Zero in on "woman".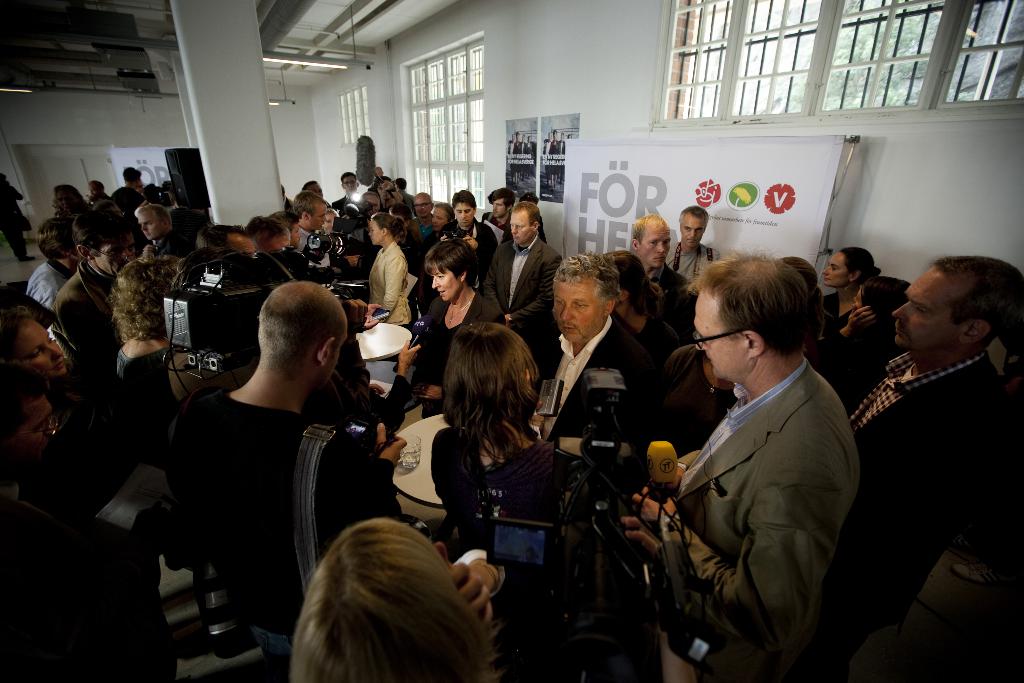
Zeroed in: [54, 185, 93, 216].
